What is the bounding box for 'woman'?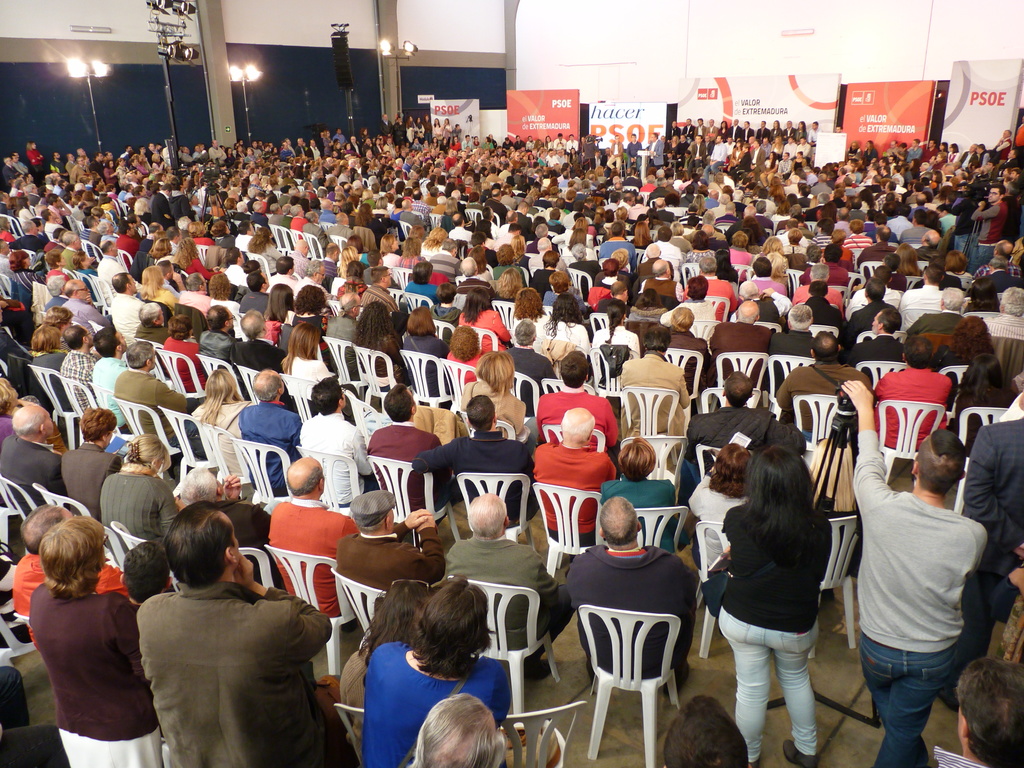
(513, 287, 556, 362).
